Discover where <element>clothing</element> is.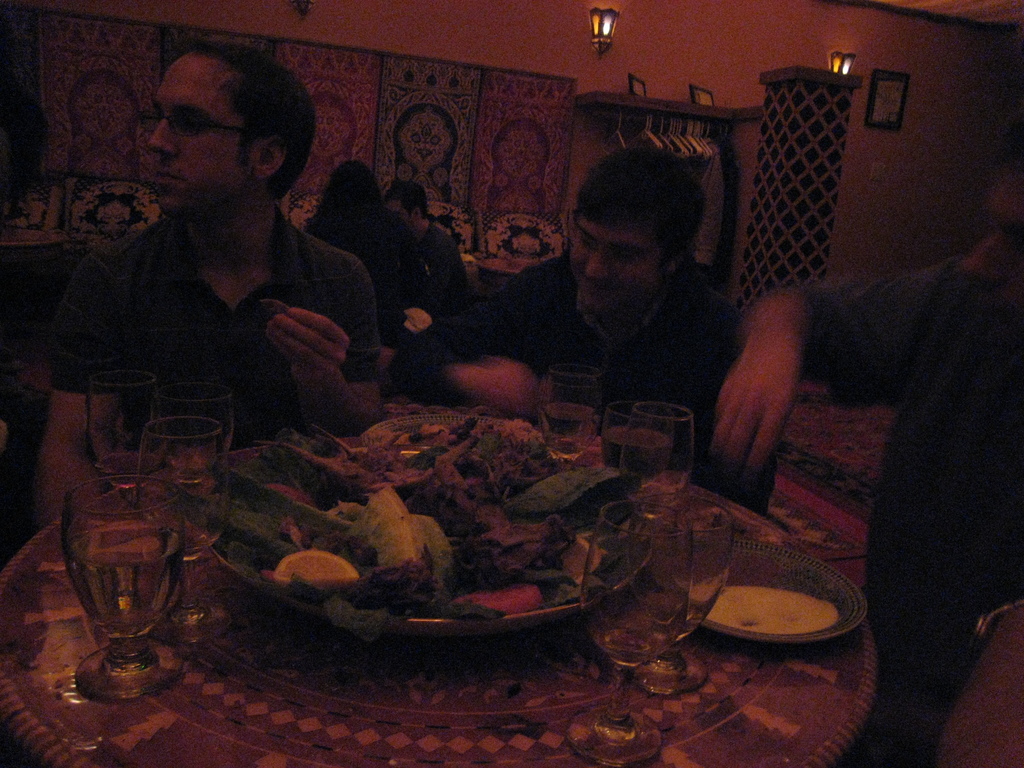
Discovered at [x1=305, y1=211, x2=428, y2=368].
